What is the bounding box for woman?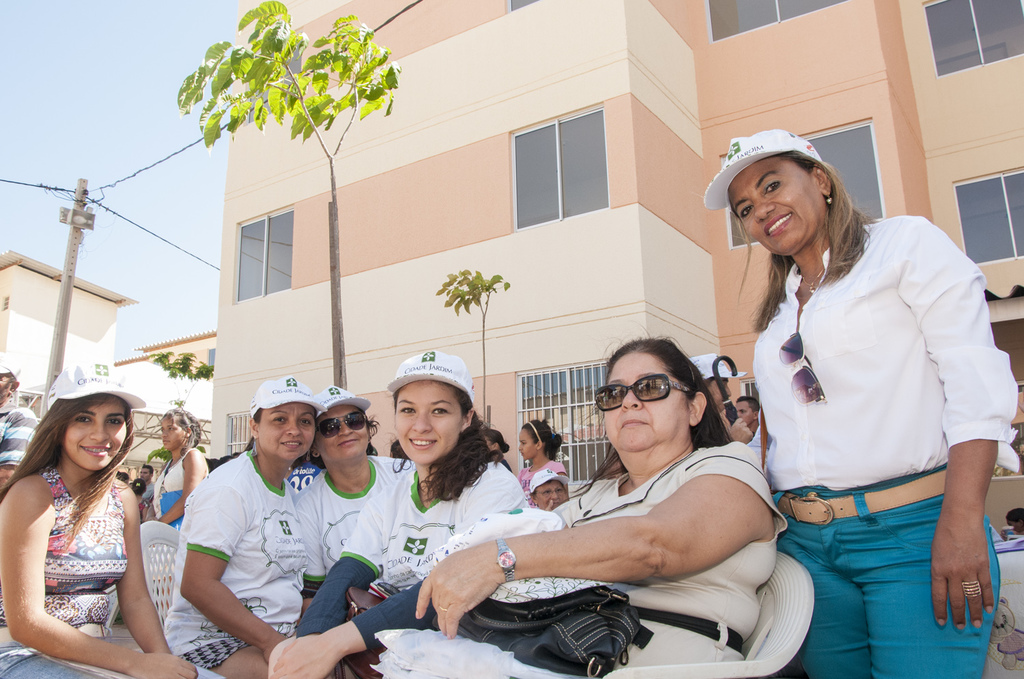
165,376,330,678.
